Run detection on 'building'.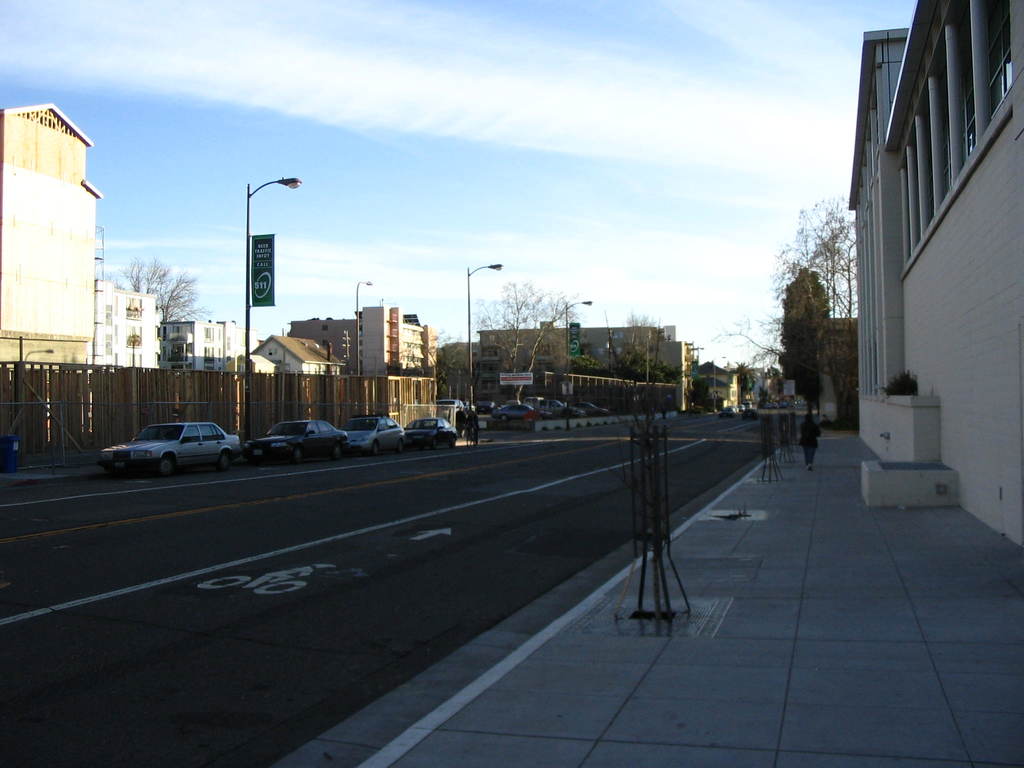
Result: 696, 360, 779, 419.
